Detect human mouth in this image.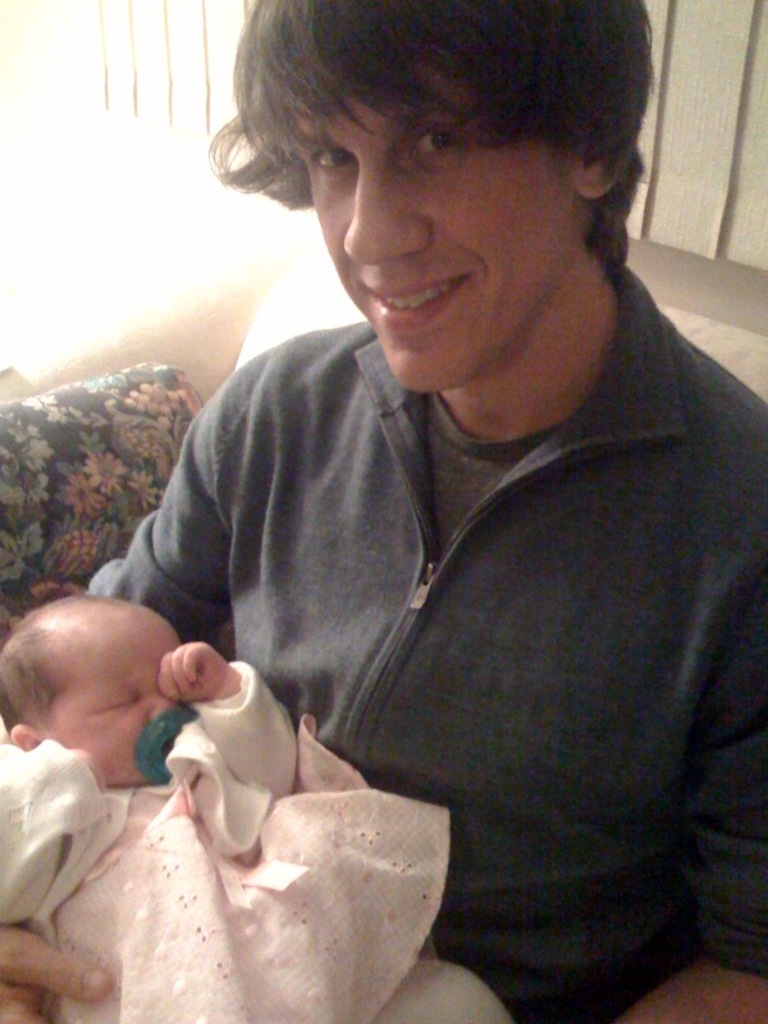
Detection: BBox(365, 265, 477, 334).
